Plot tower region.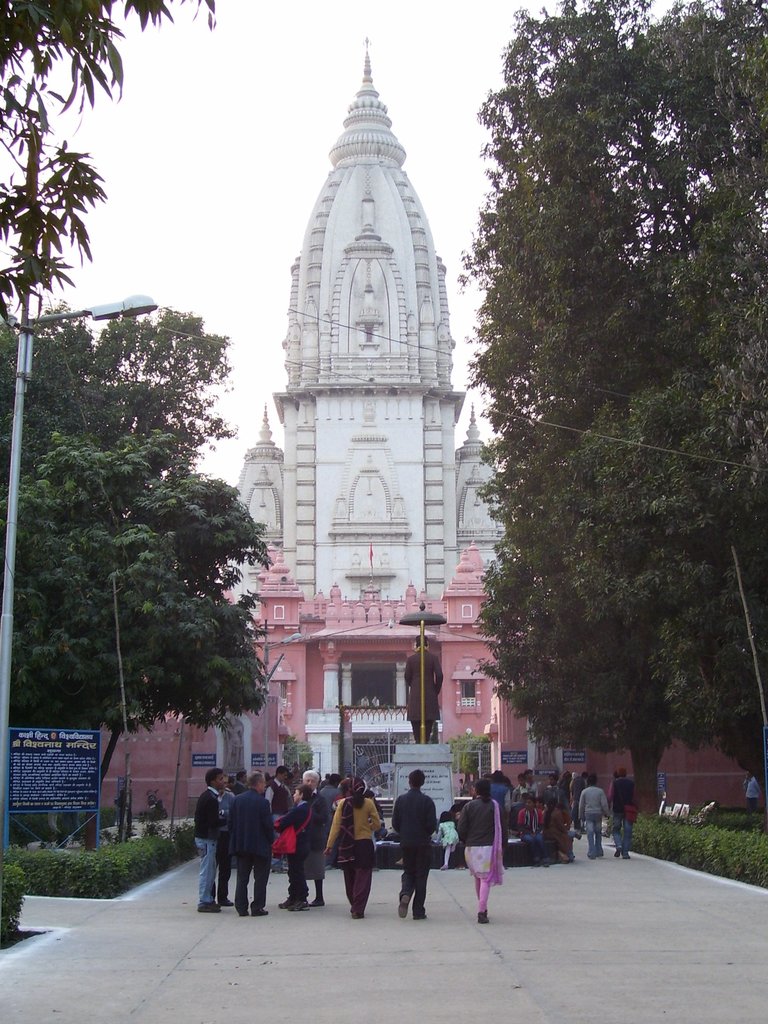
Plotted at 196,0,502,810.
